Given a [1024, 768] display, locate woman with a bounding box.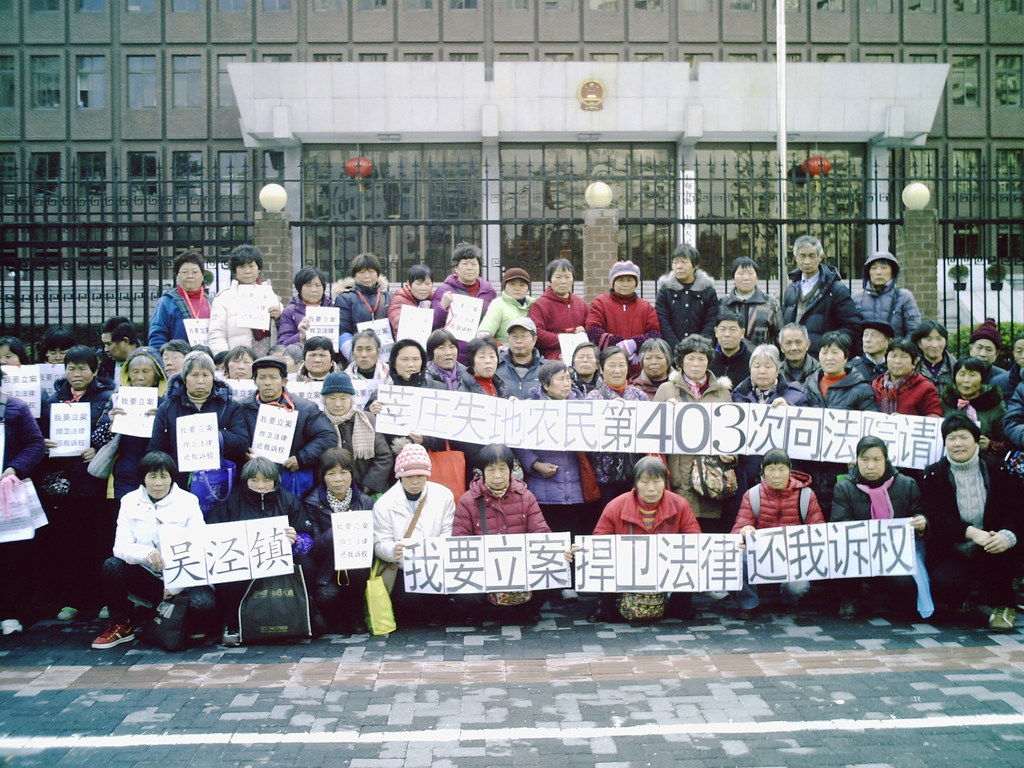
Located: detection(276, 266, 340, 349).
